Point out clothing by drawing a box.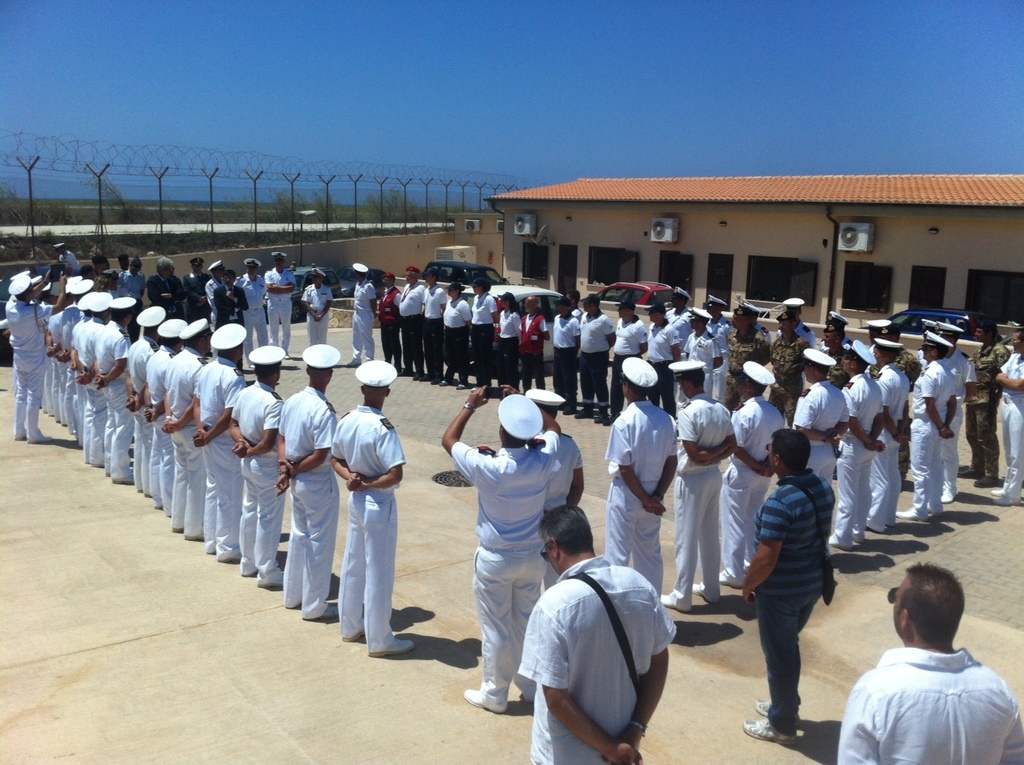
<region>235, 272, 267, 342</region>.
